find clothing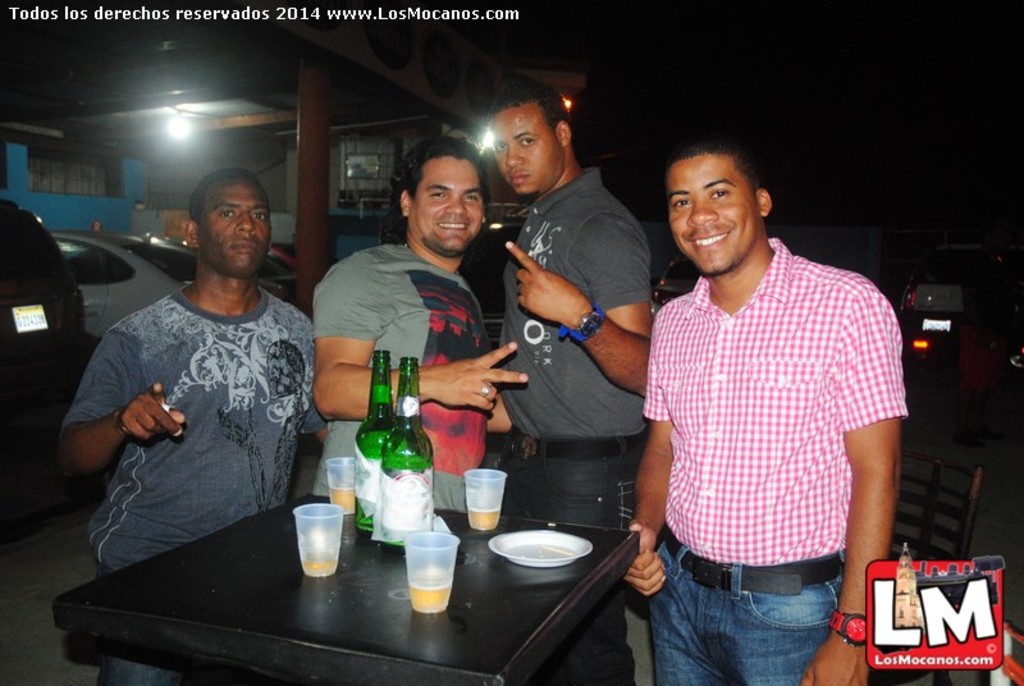
<box>490,165,652,685</box>
